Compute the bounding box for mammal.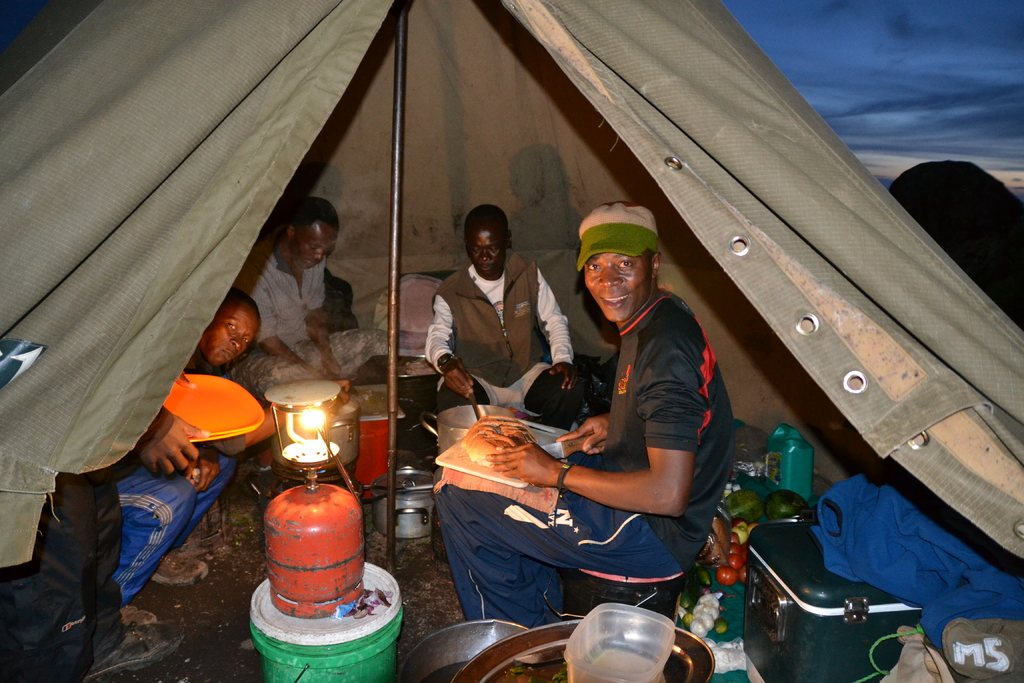
<bbox>120, 409, 237, 625</bbox>.
